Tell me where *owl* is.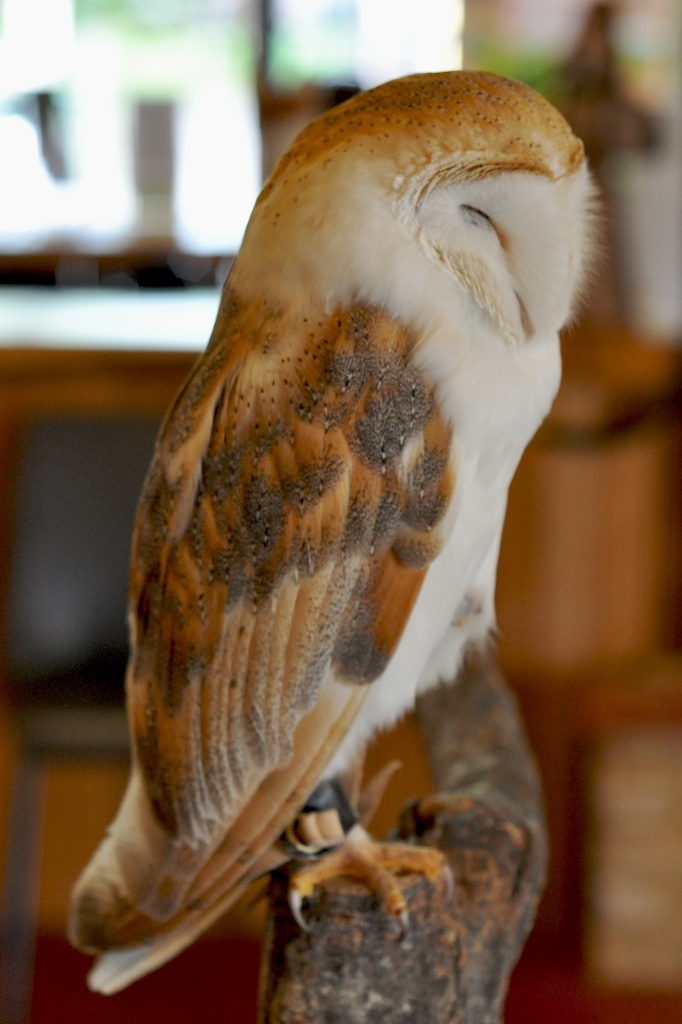
*owl* is at locate(64, 67, 611, 1001).
